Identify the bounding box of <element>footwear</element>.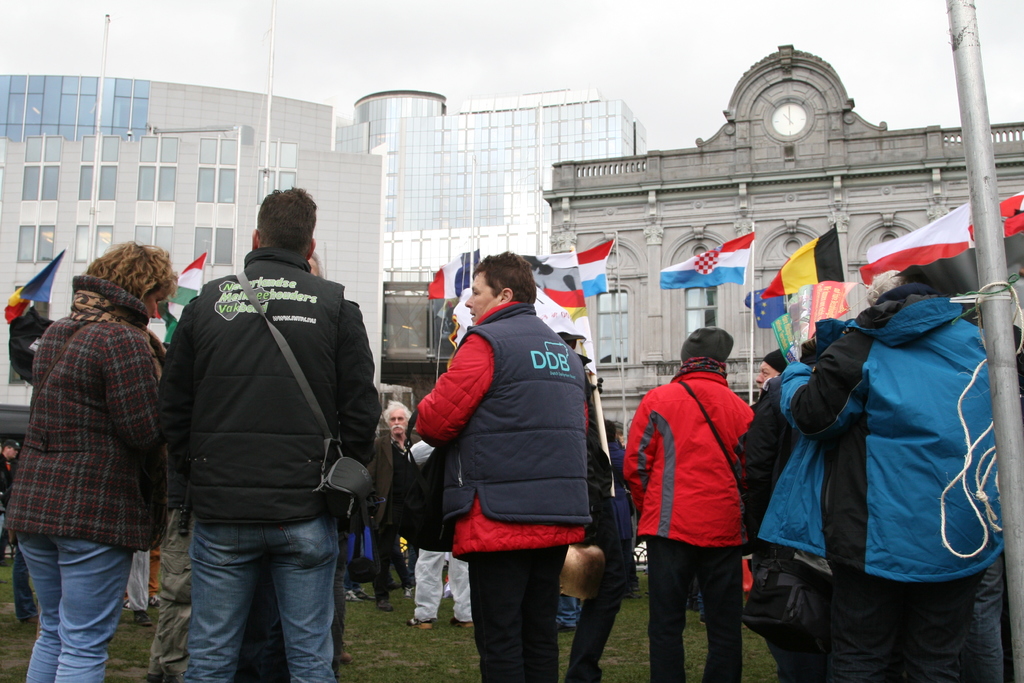
x1=697, y1=616, x2=746, y2=625.
